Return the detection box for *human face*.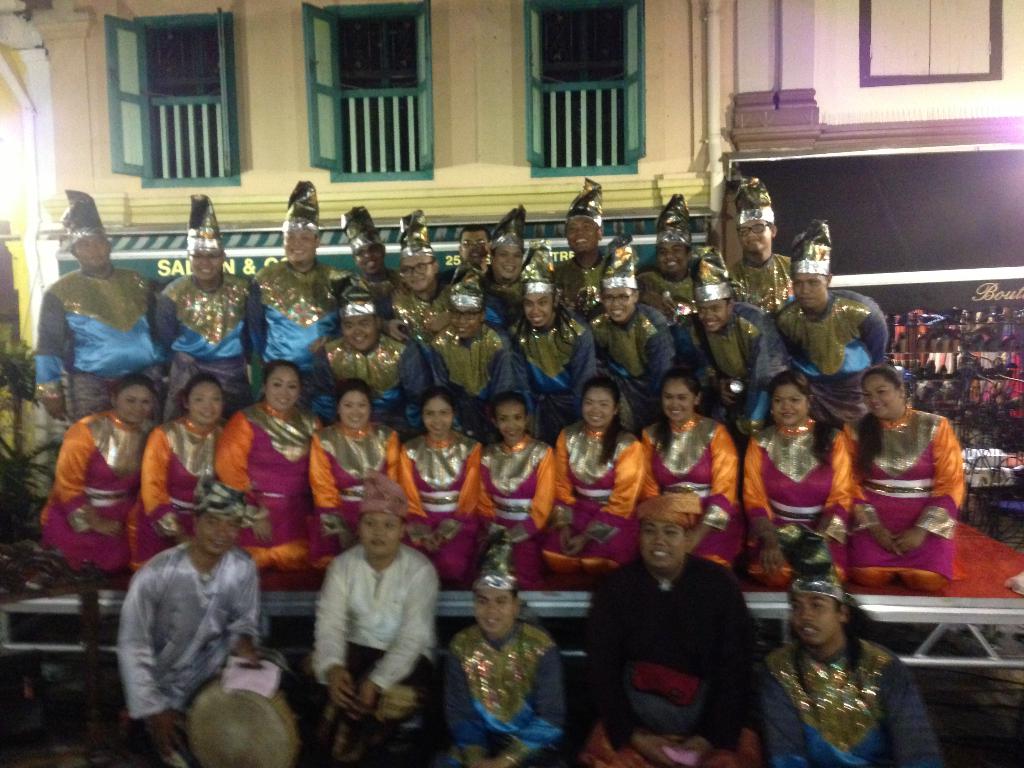
region(493, 404, 525, 436).
